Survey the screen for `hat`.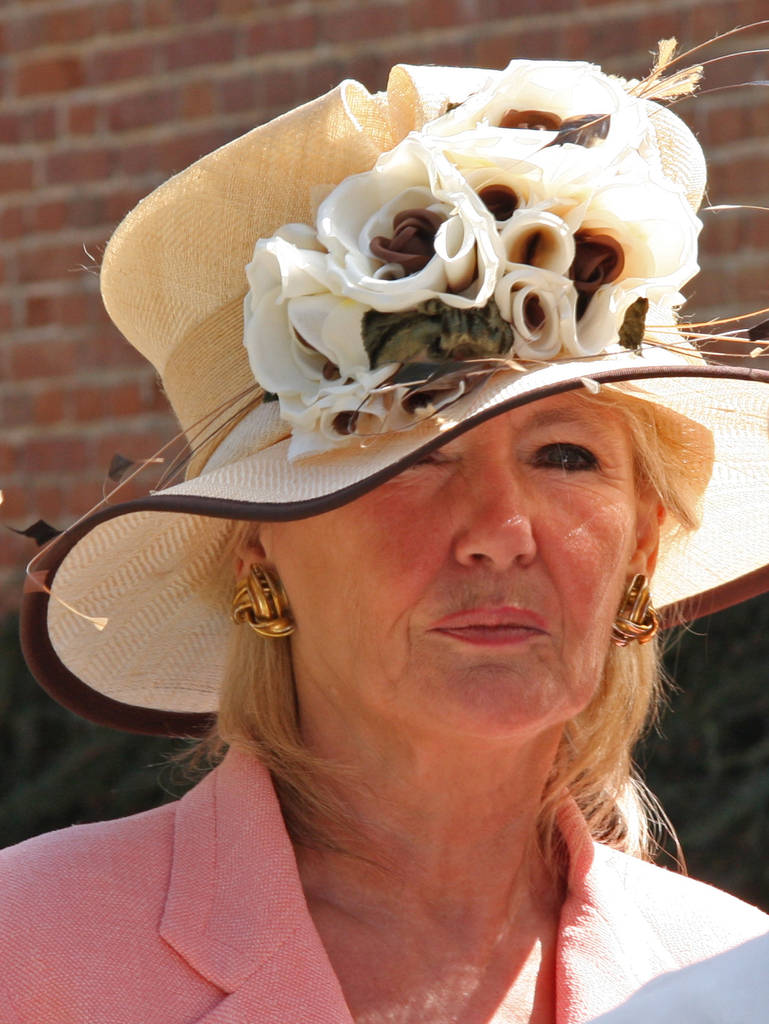
Survey found: [x1=15, y1=15, x2=768, y2=742].
